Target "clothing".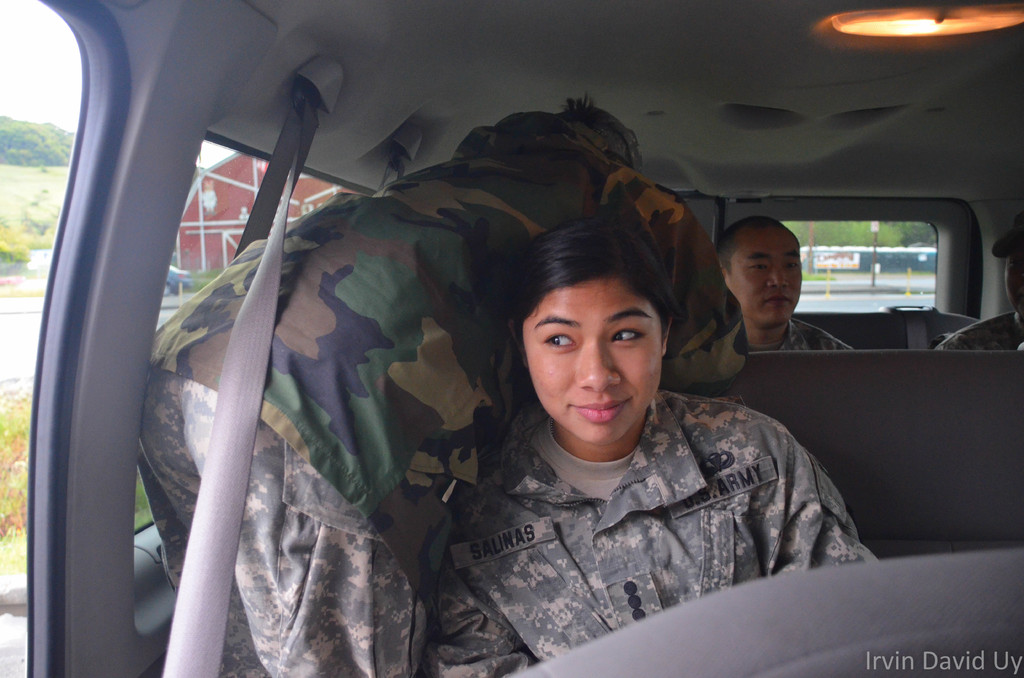
Target region: bbox=[141, 107, 749, 677].
